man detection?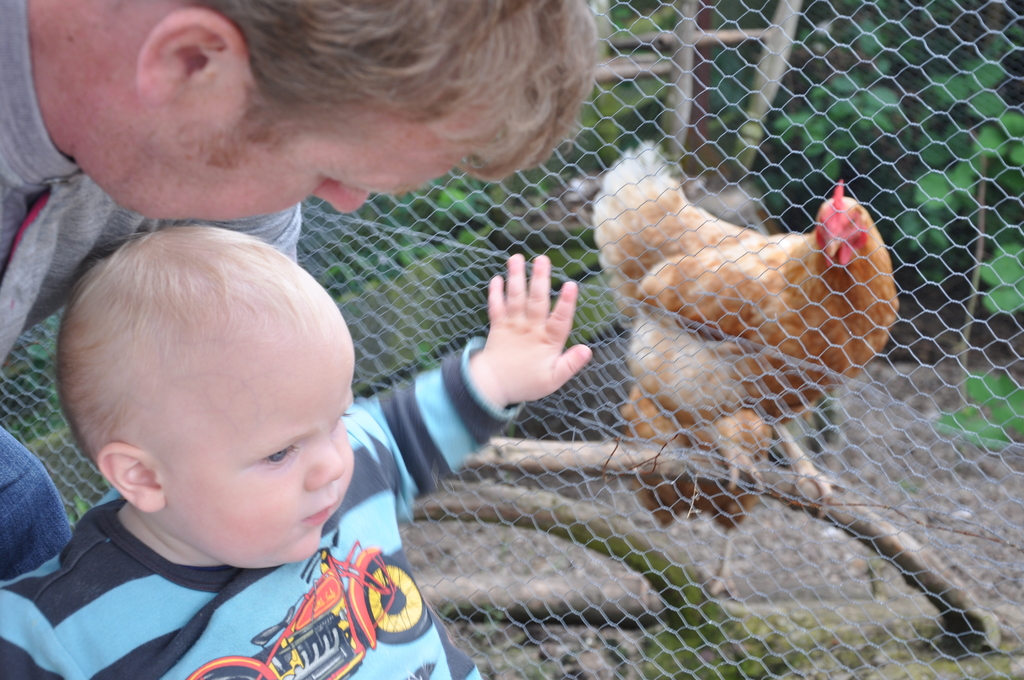
[0,0,609,581]
